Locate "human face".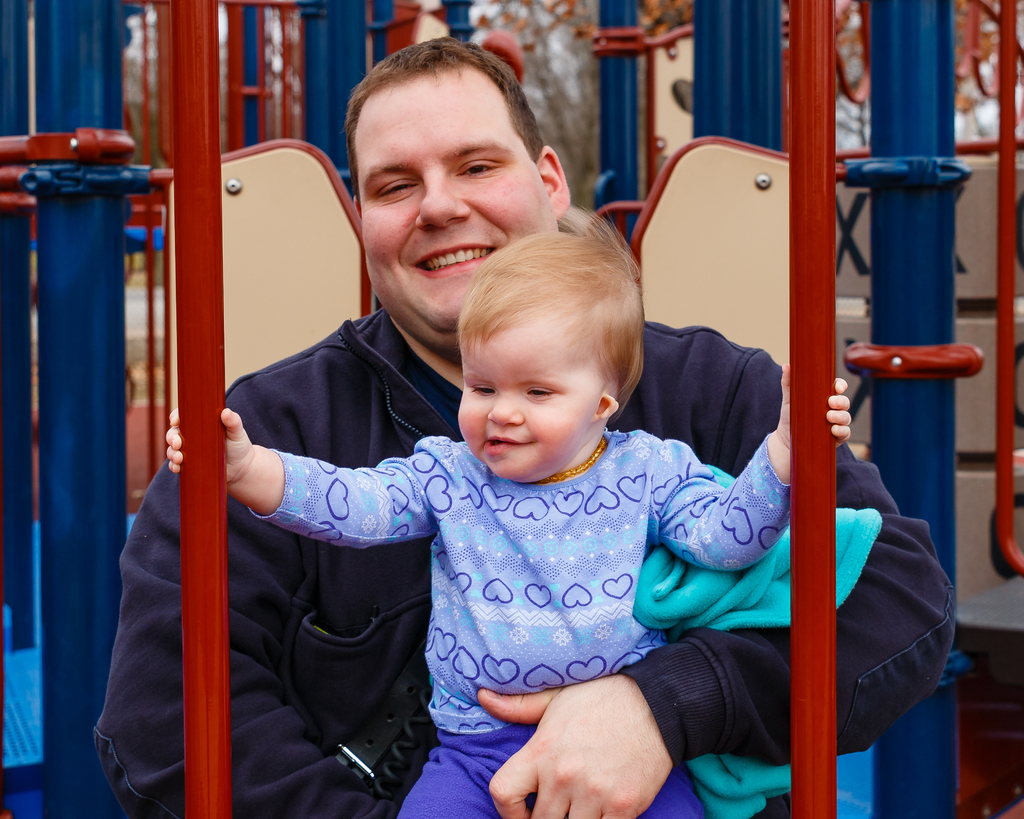
Bounding box: [356, 61, 557, 342].
